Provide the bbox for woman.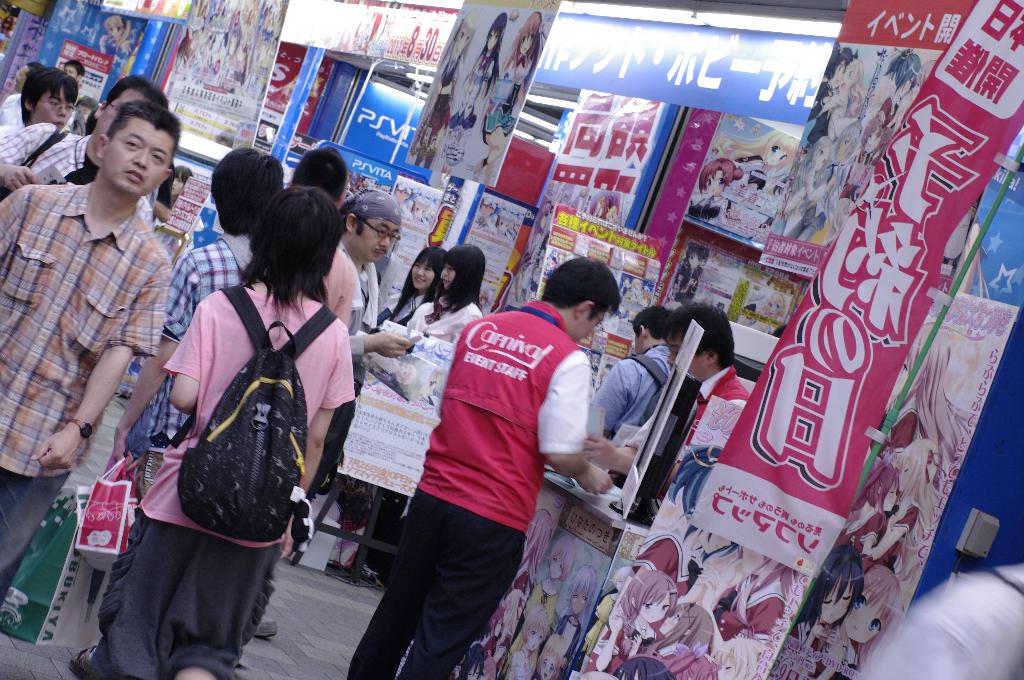
(70, 176, 355, 679).
